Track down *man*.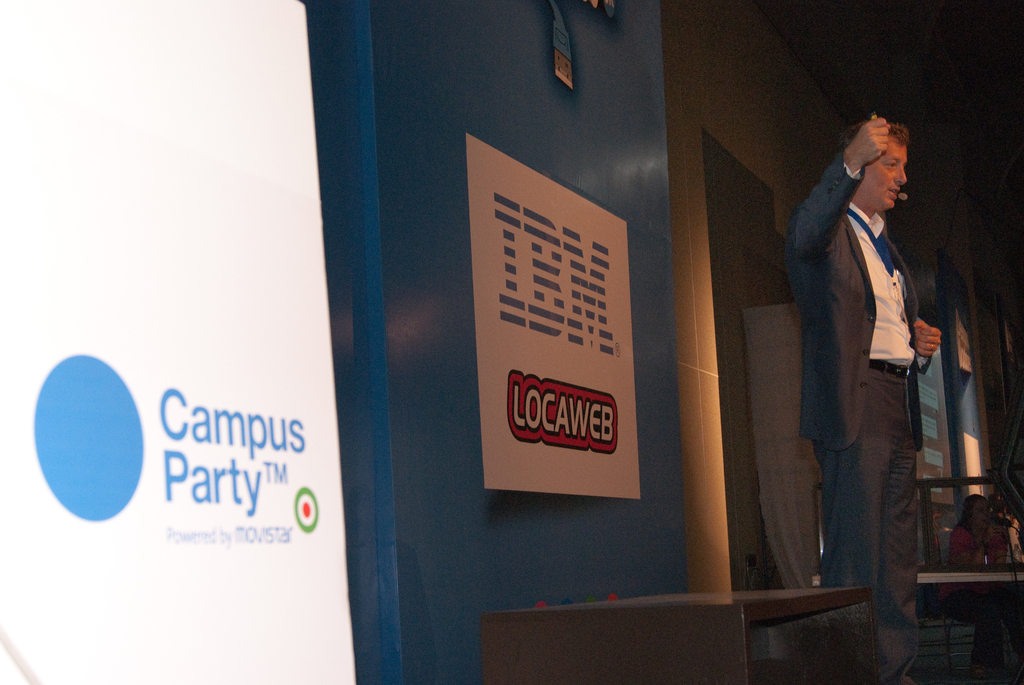
Tracked to [780, 114, 942, 684].
